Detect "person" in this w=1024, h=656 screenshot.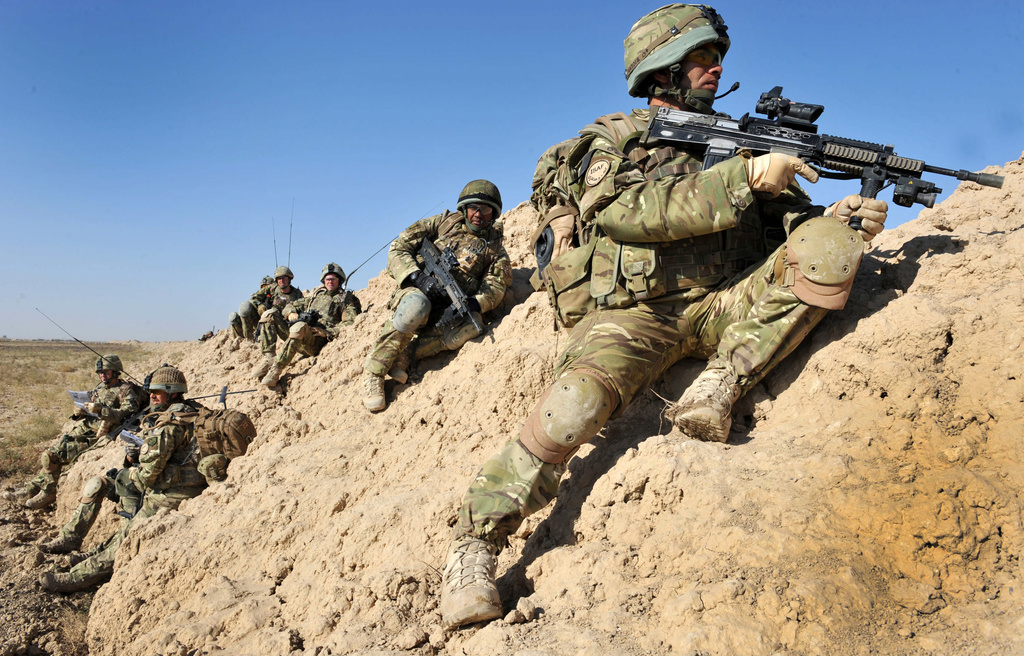
Detection: crop(268, 269, 305, 319).
